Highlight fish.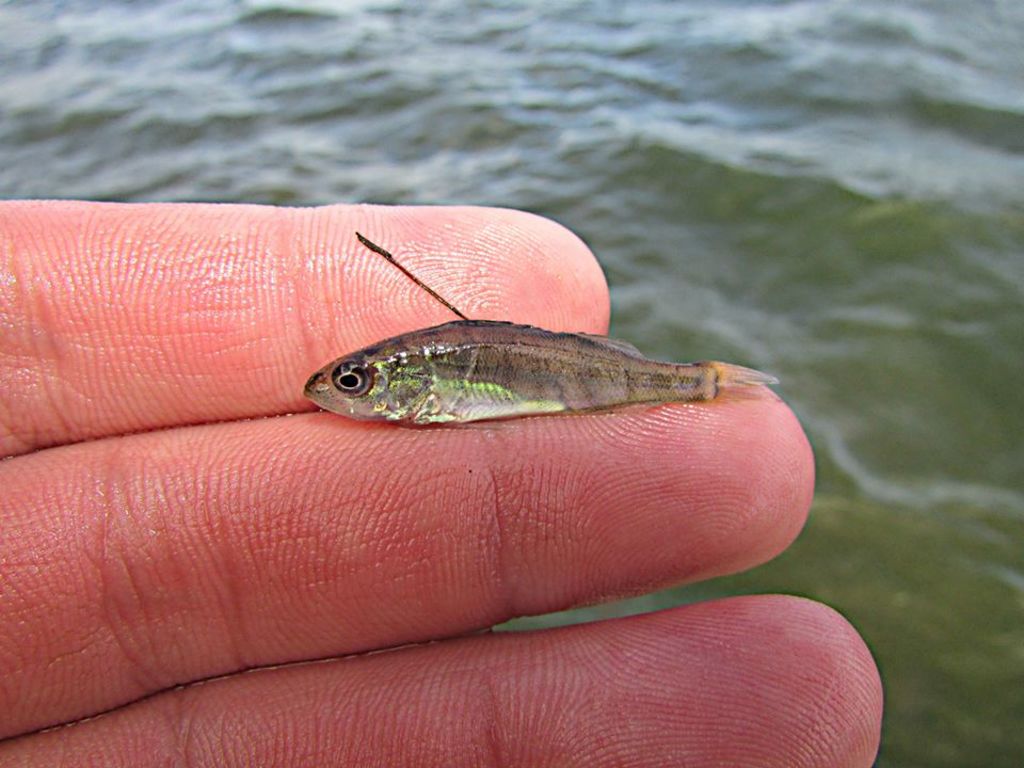
Highlighted region: rect(301, 323, 768, 429).
